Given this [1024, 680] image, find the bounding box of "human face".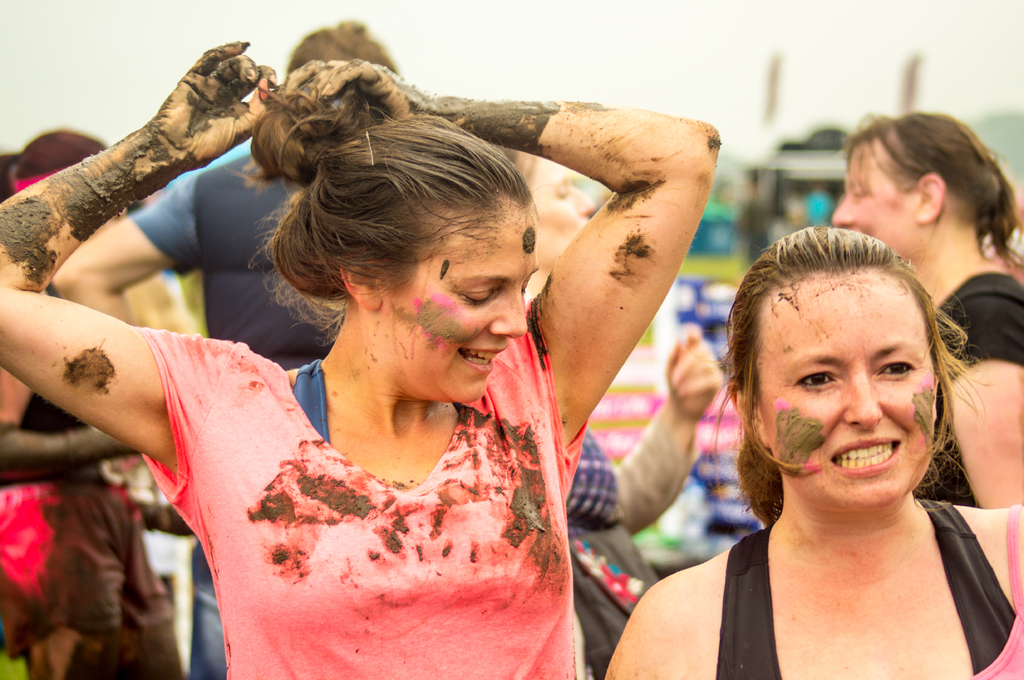
Rect(754, 272, 940, 508).
